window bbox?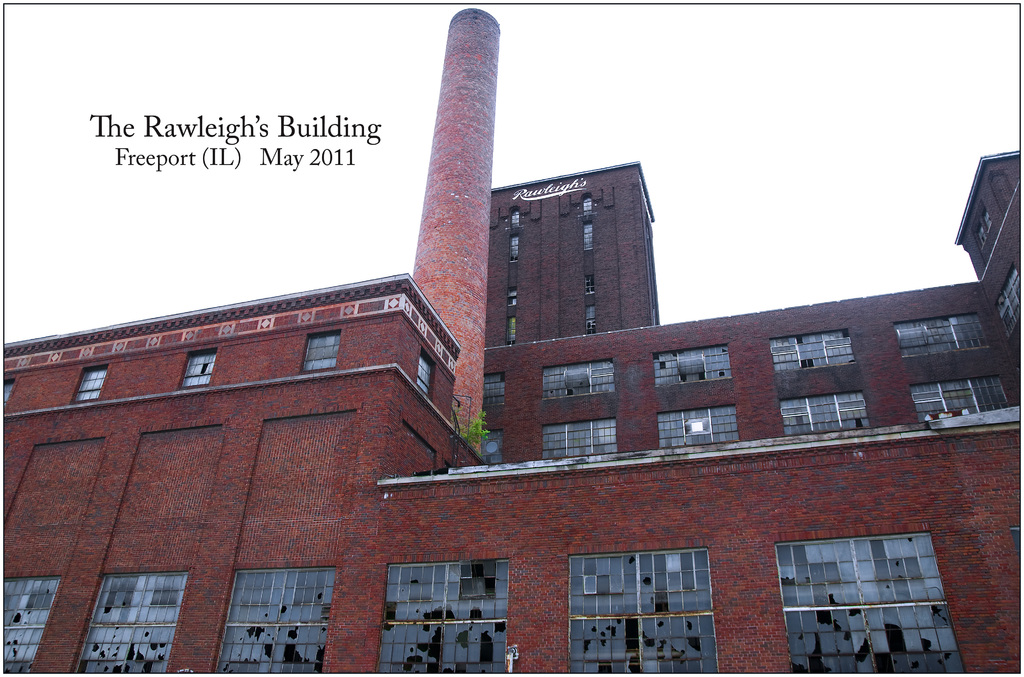
box(659, 405, 739, 446)
